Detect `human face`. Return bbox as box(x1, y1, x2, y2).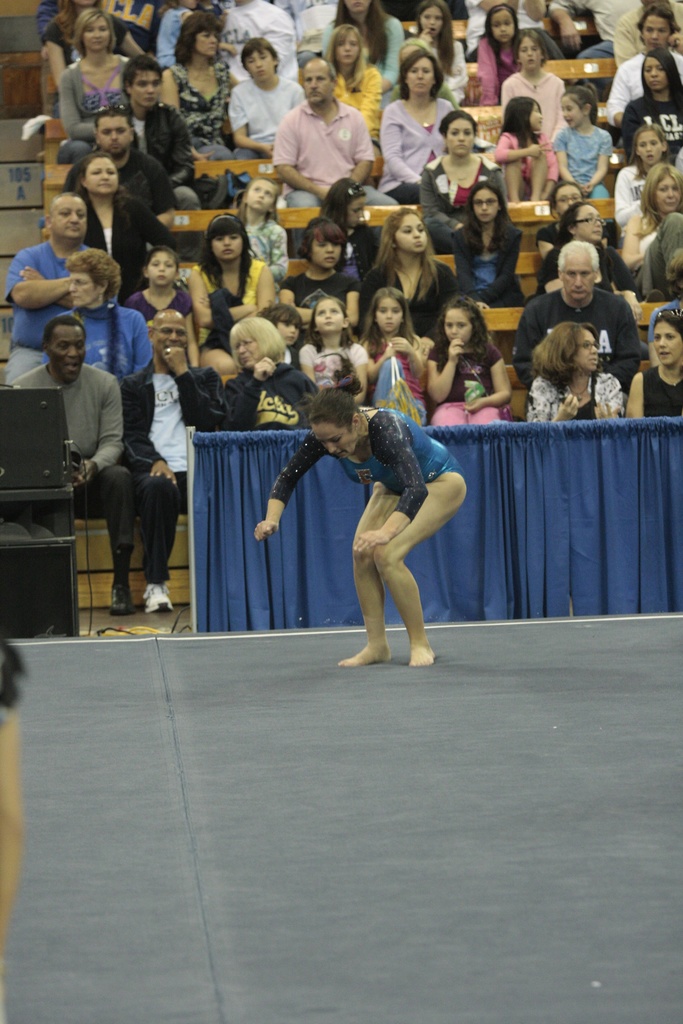
box(315, 297, 345, 337).
